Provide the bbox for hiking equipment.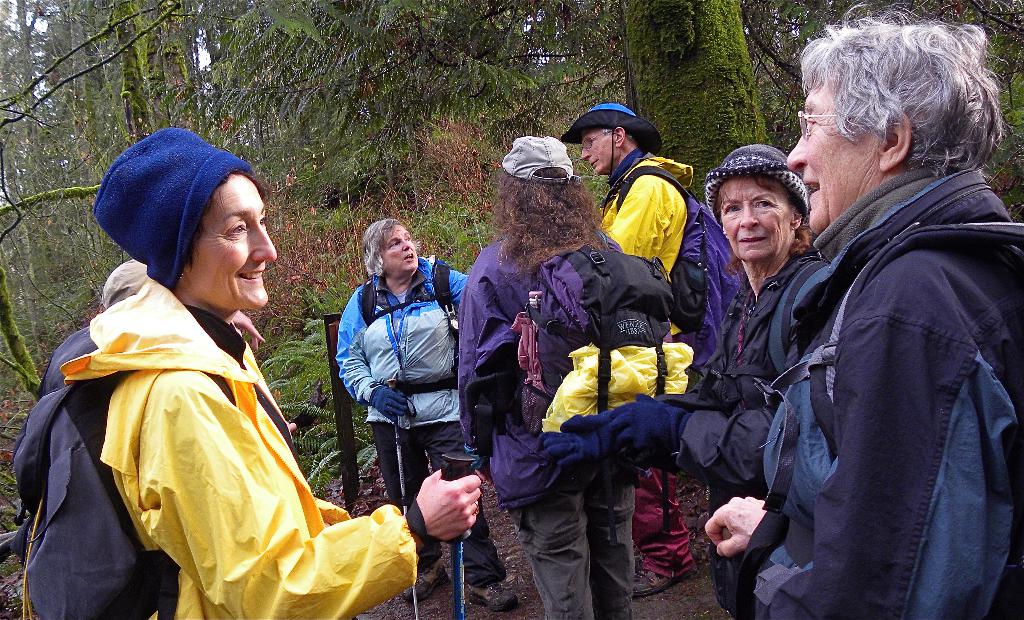
locate(440, 453, 479, 619).
